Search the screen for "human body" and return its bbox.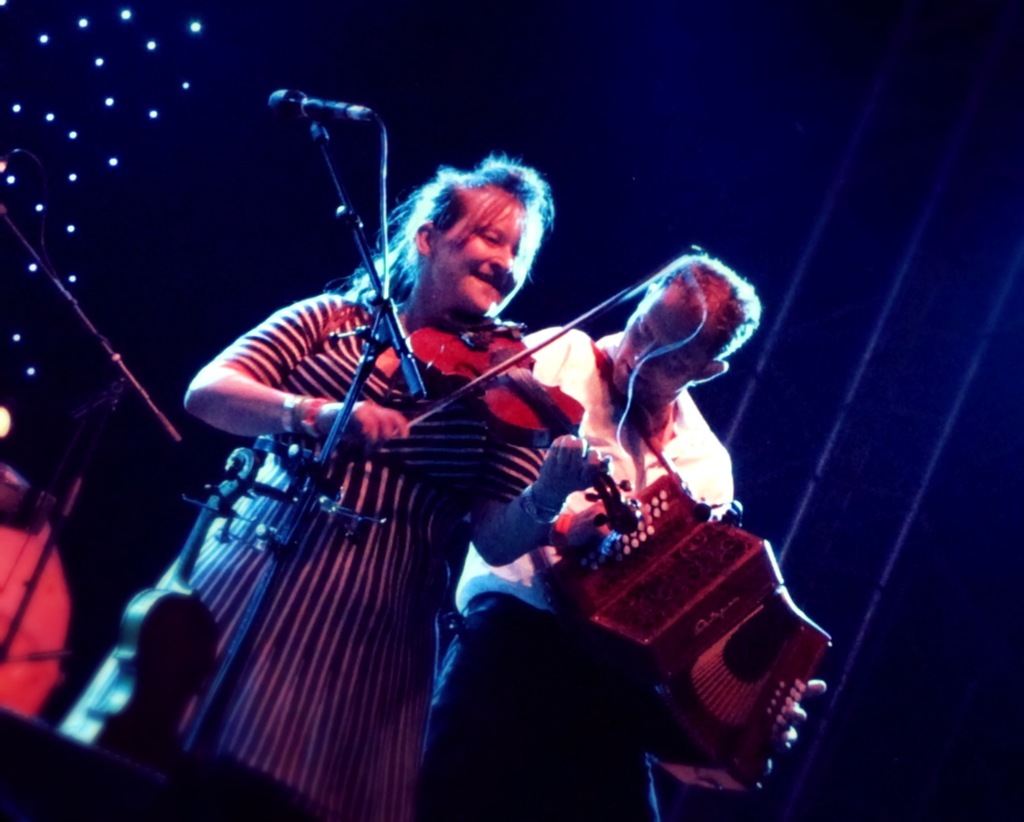
Found: 410 324 739 818.
